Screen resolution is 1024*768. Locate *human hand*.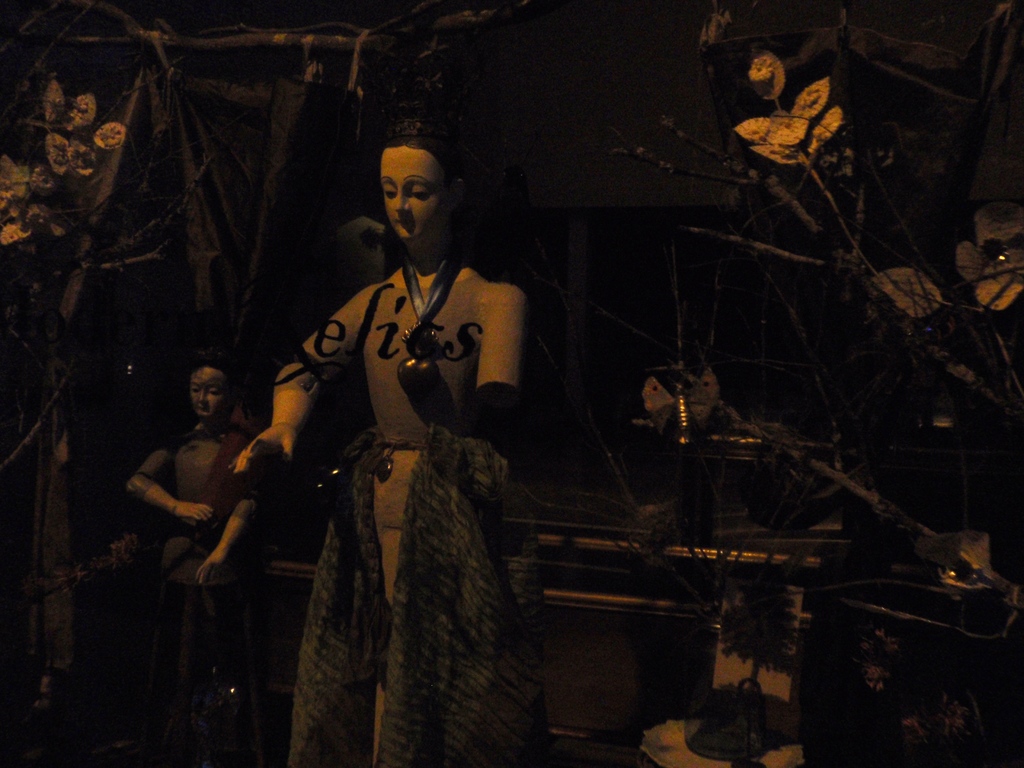
left=227, top=419, right=301, bottom=477.
